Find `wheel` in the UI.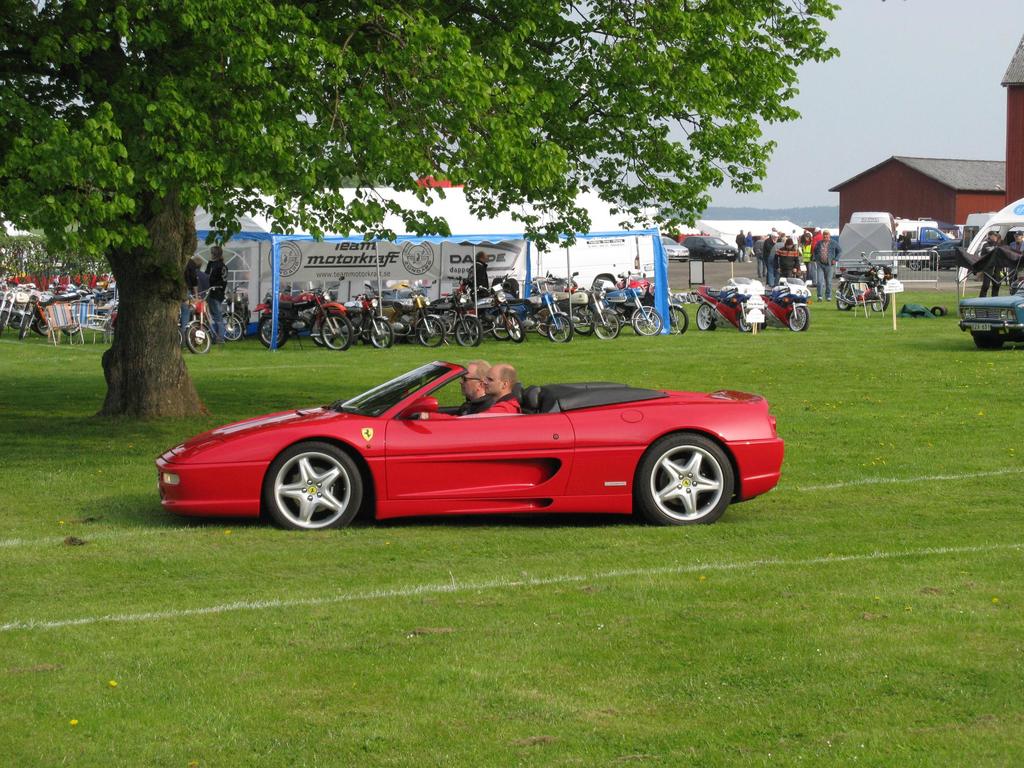
UI element at box=[365, 316, 396, 355].
